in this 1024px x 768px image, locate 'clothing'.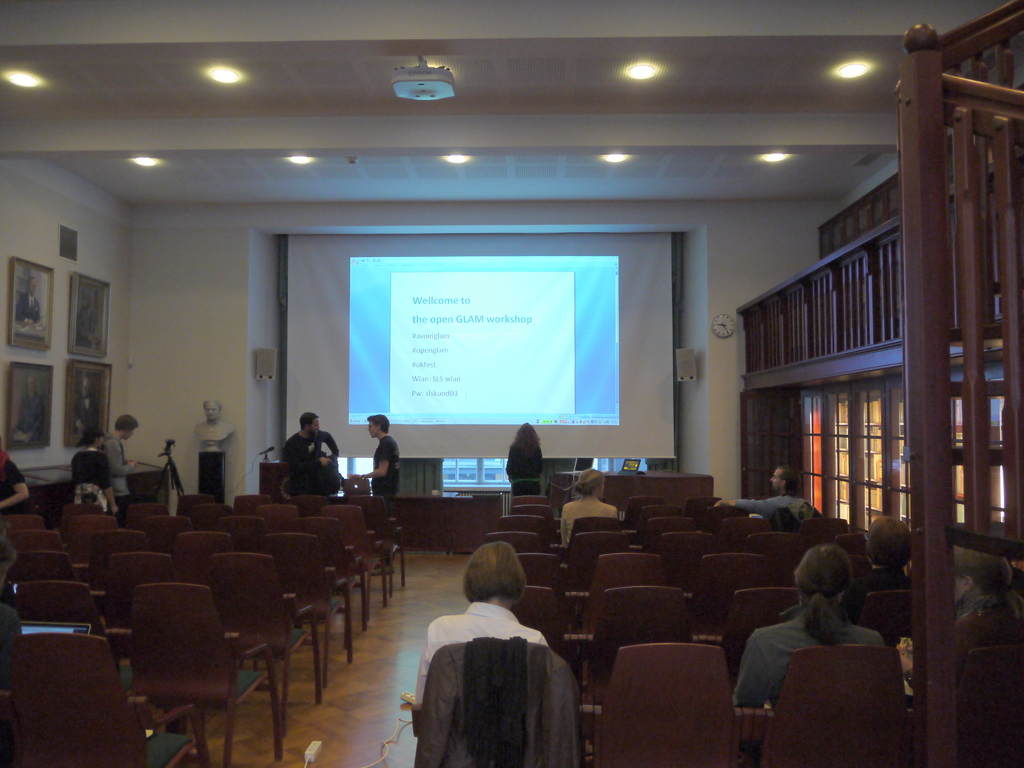
Bounding box: box(0, 451, 22, 497).
